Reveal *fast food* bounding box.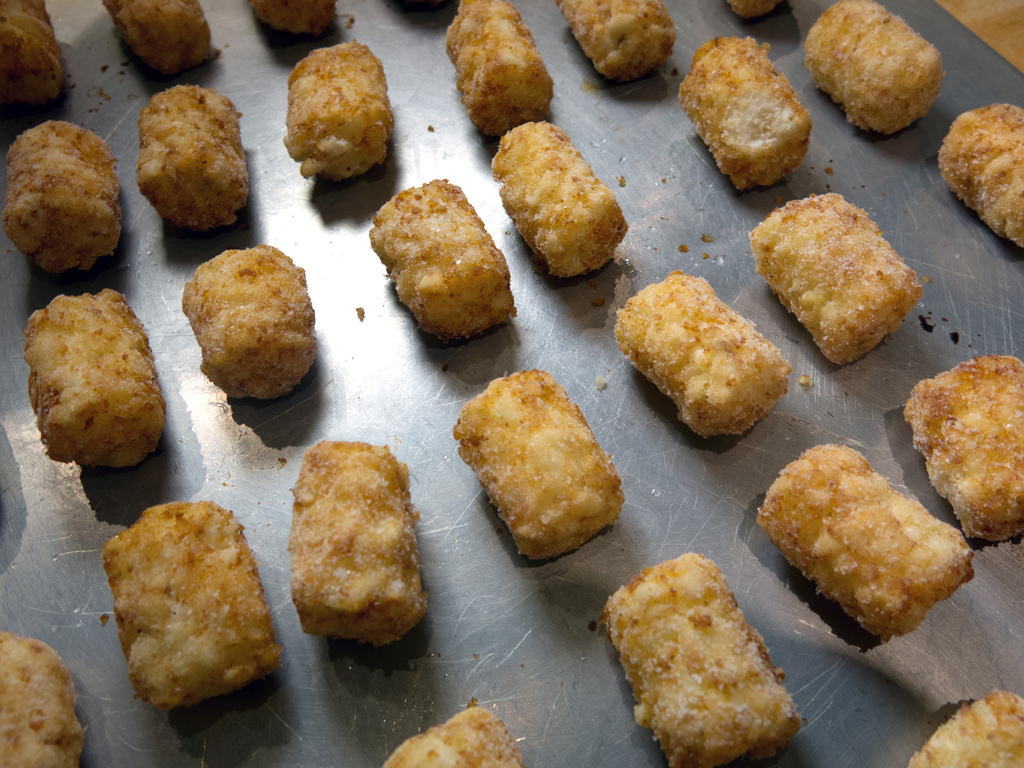
Revealed: detection(601, 271, 799, 444).
